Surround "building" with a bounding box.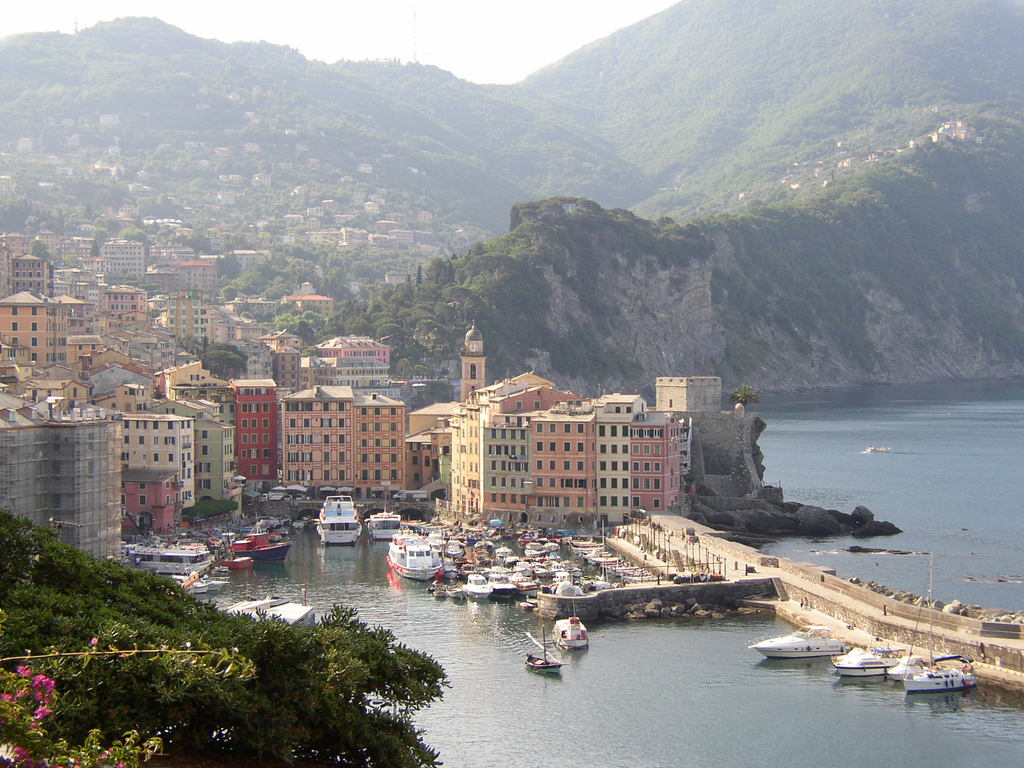
rect(0, 285, 48, 368).
